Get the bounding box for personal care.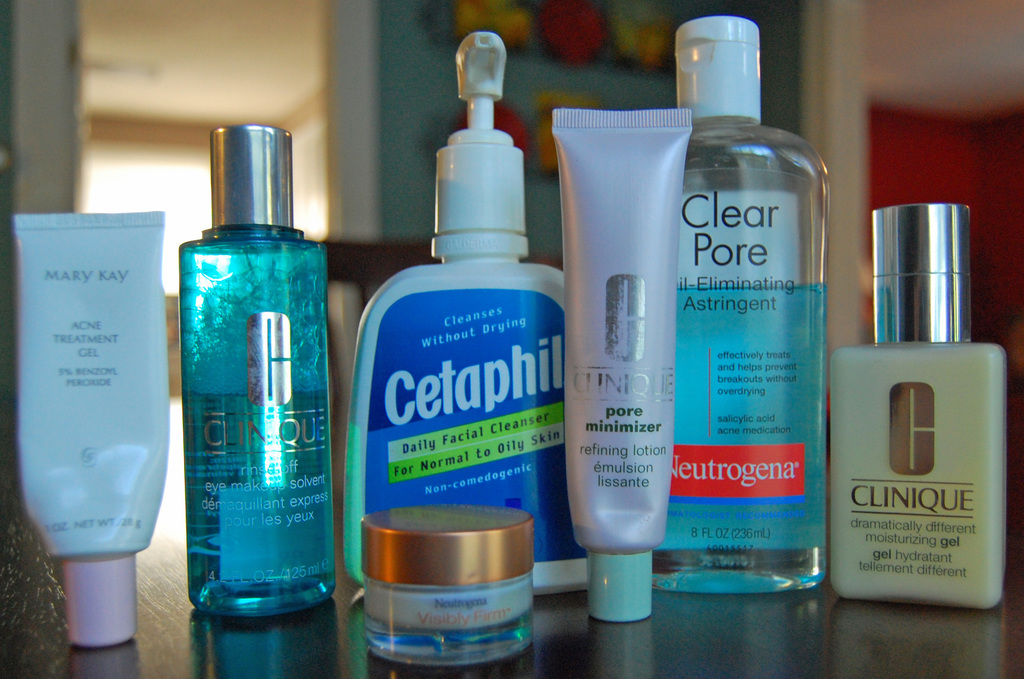
bbox(15, 202, 169, 645).
